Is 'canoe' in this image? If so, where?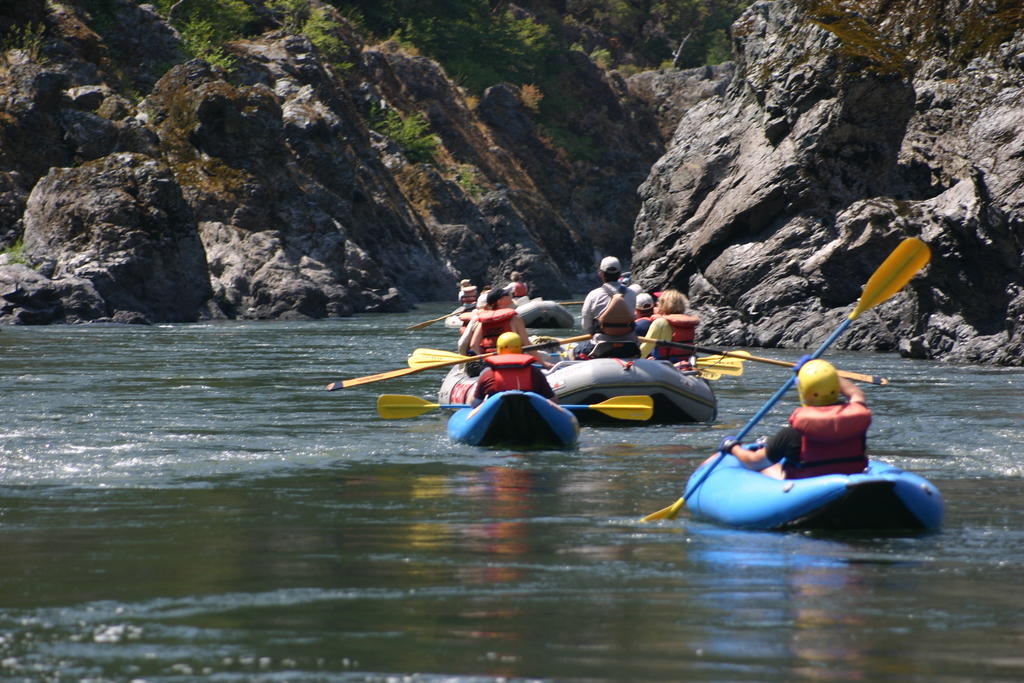
Yes, at 448/388/584/444.
